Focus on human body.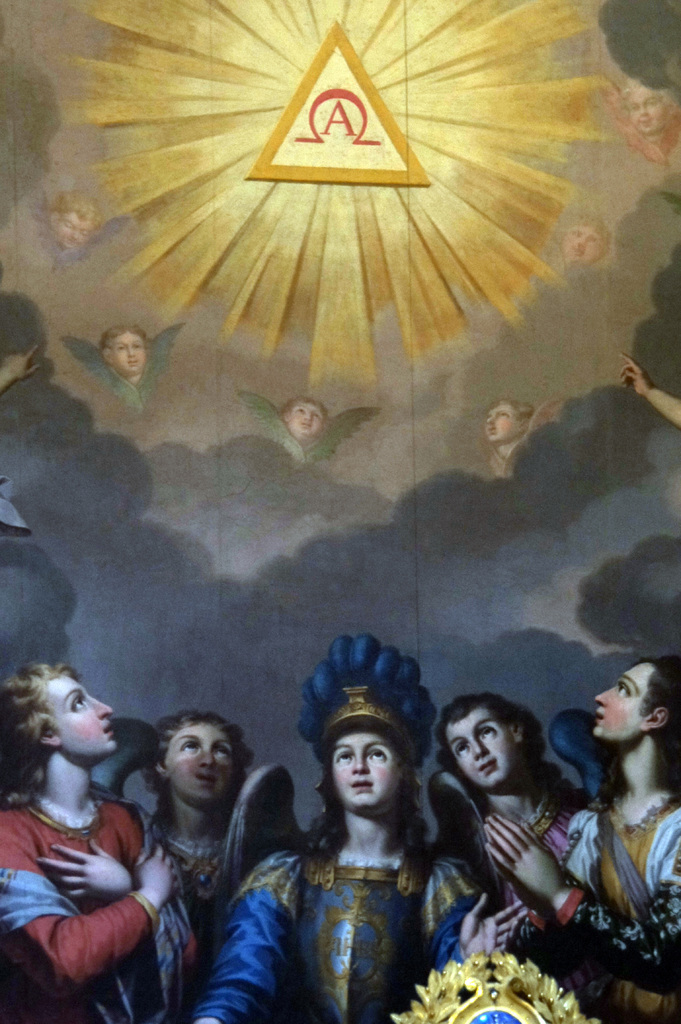
Focused at rect(0, 787, 206, 1023).
